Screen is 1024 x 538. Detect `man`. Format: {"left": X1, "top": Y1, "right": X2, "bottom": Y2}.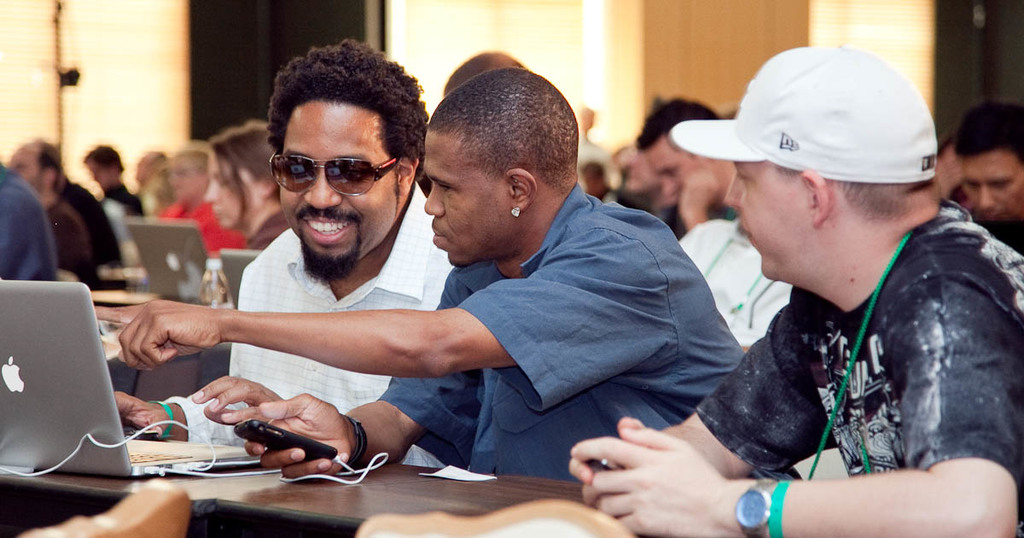
{"left": 952, "top": 102, "right": 1023, "bottom": 254}.
